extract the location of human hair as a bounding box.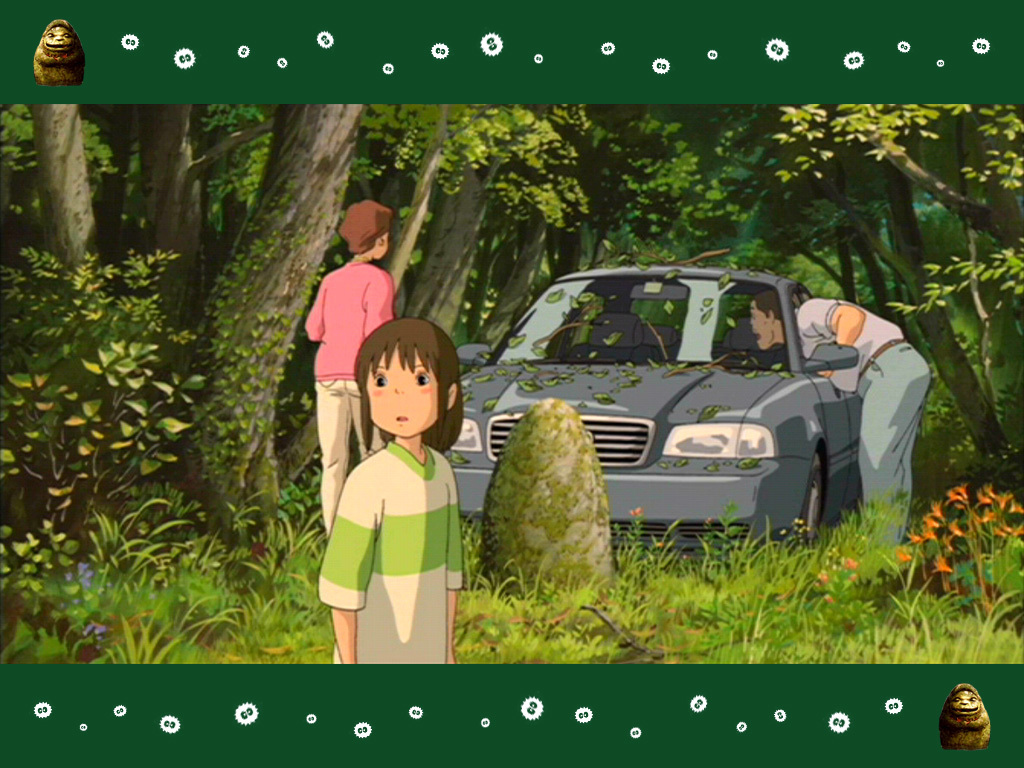
BBox(338, 196, 393, 257).
